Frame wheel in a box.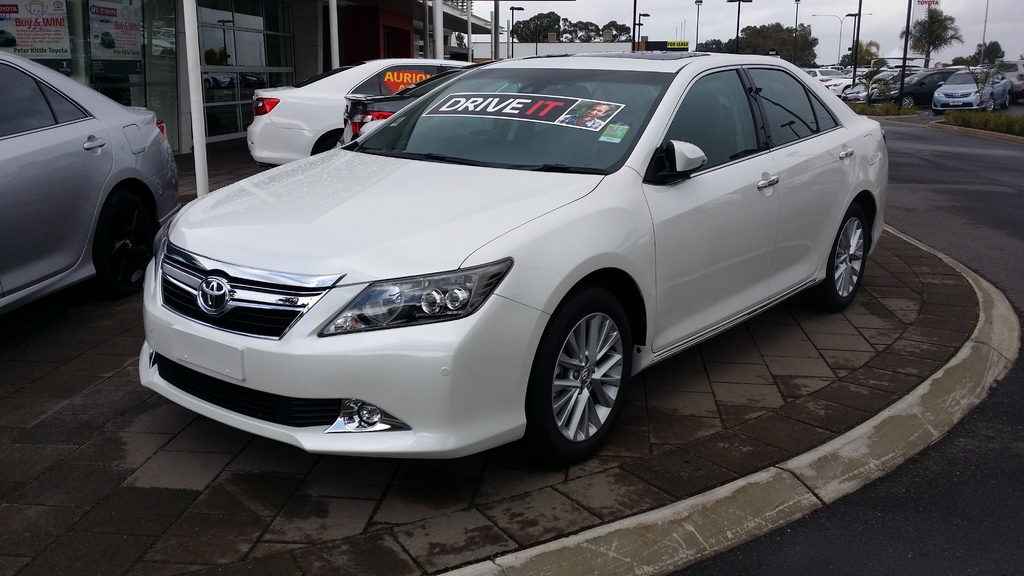
810/204/863/311.
